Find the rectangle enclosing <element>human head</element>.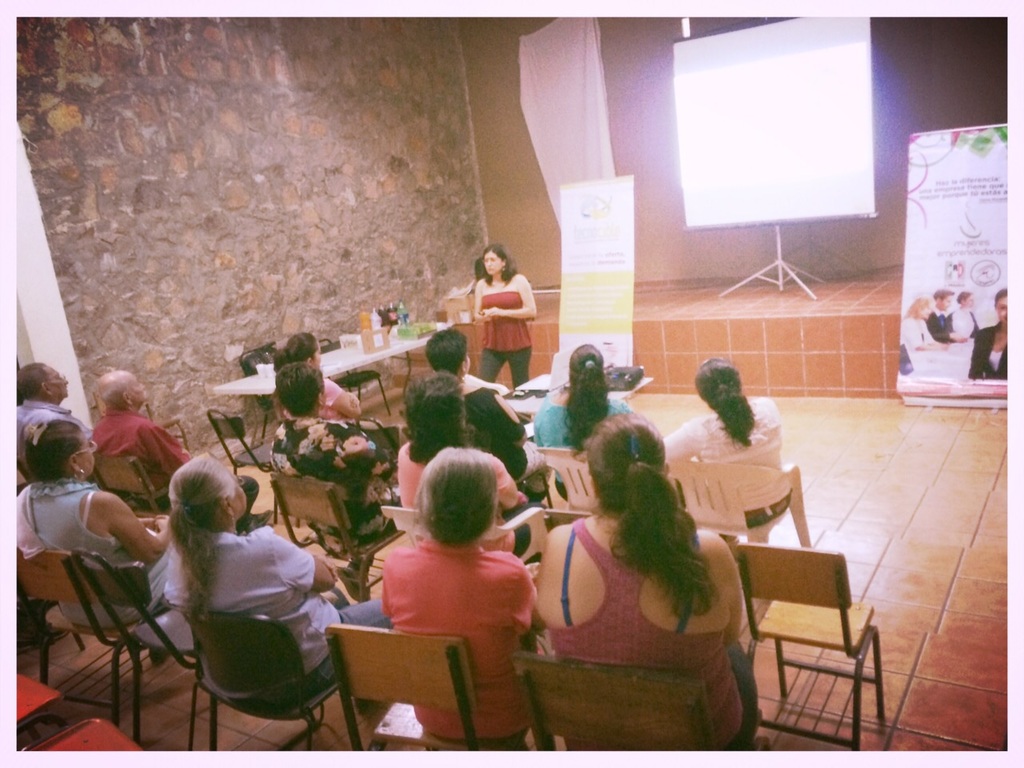
(left=422, top=326, right=470, bottom=380).
